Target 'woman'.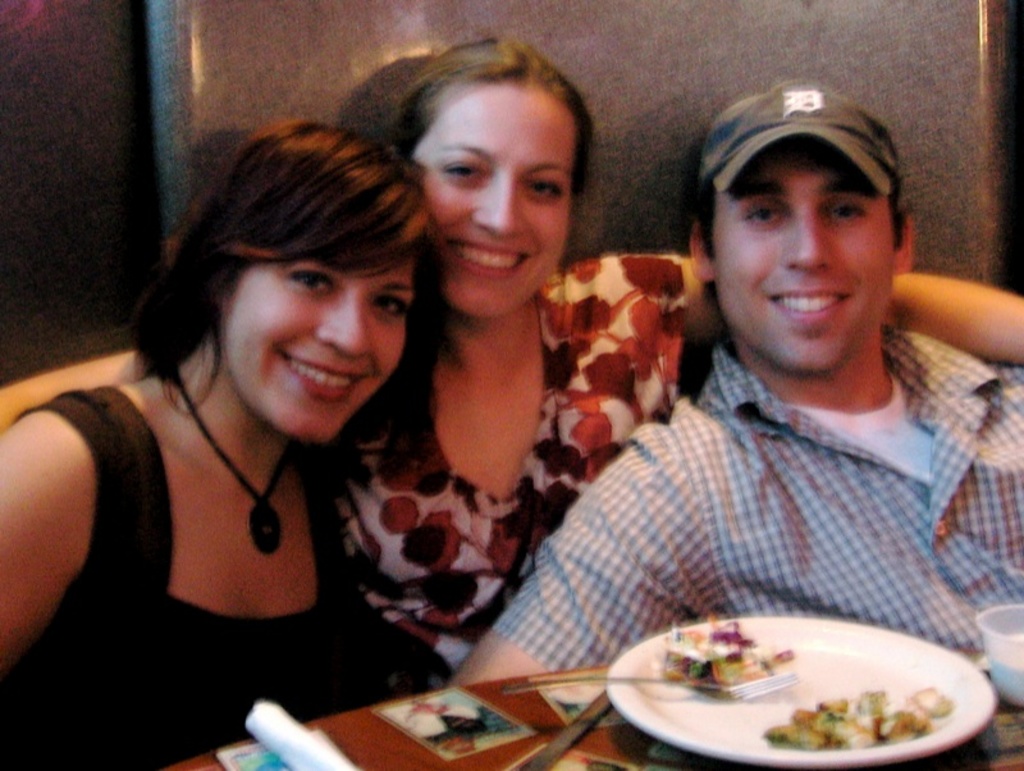
Target region: locate(317, 32, 1023, 681).
